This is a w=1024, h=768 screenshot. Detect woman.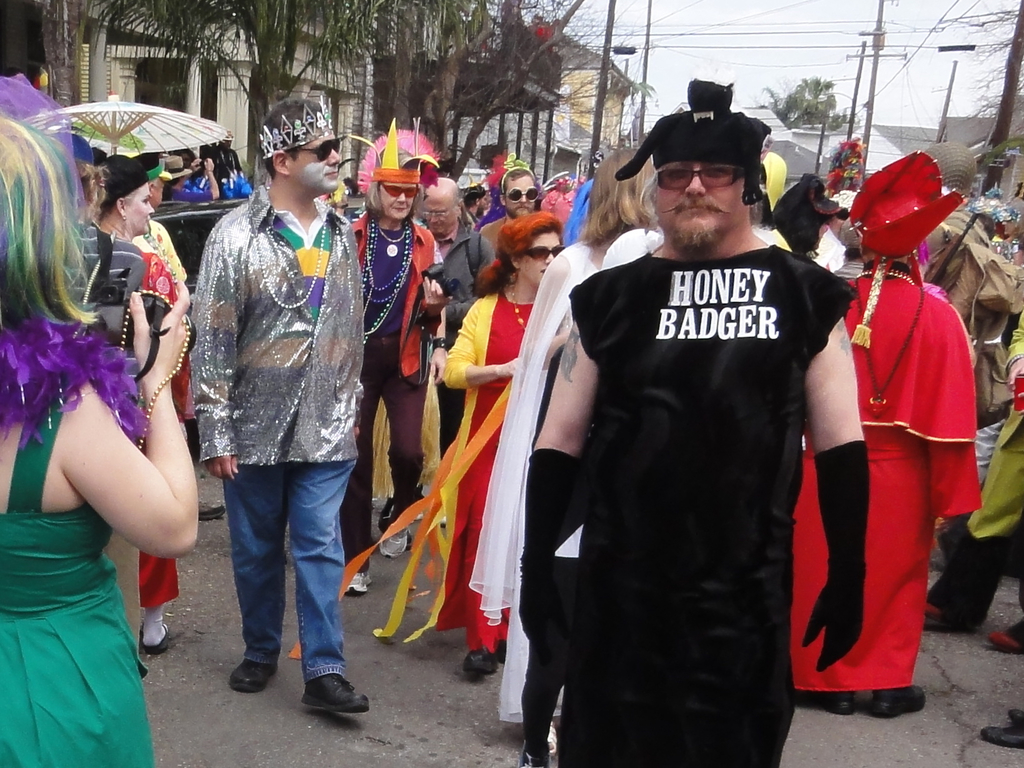
[428, 207, 562, 685].
